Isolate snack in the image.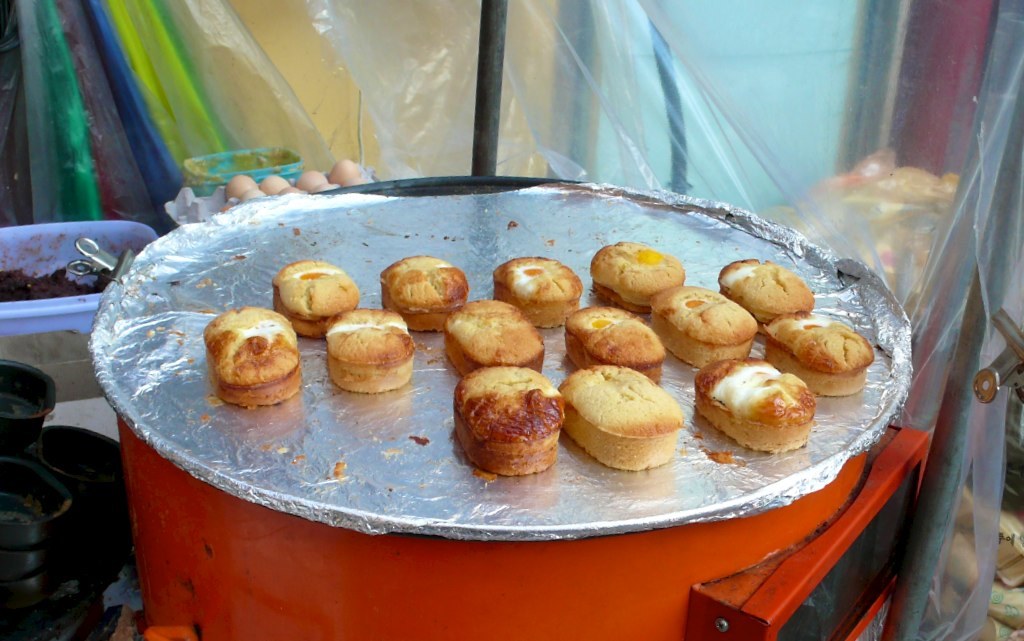
Isolated region: BBox(648, 282, 759, 369).
